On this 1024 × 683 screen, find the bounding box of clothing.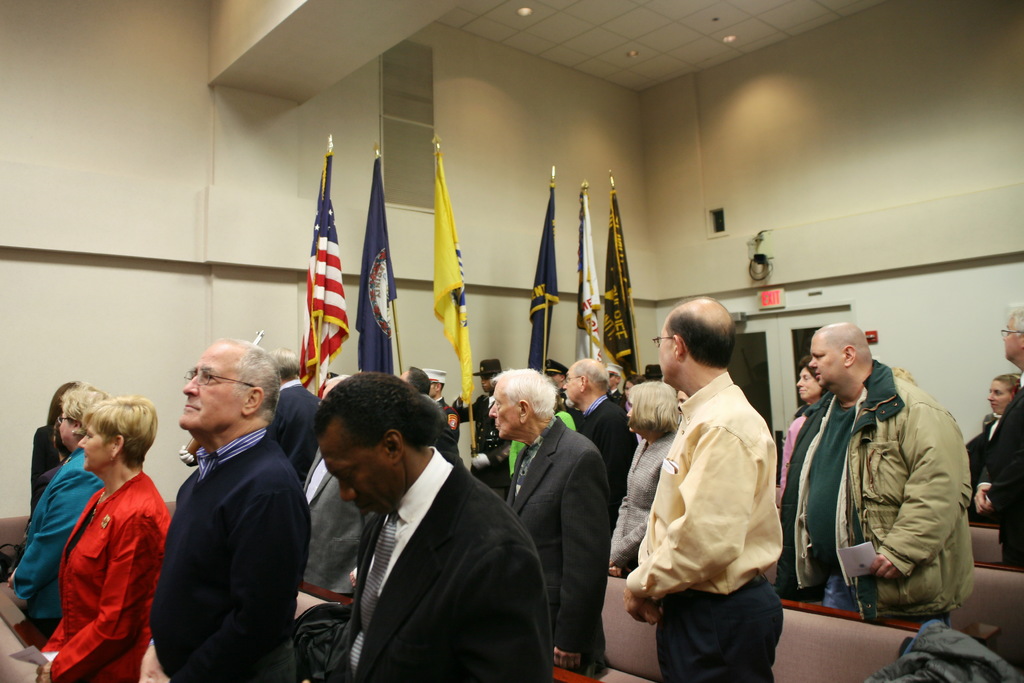
Bounding box: box(610, 425, 681, 572).
